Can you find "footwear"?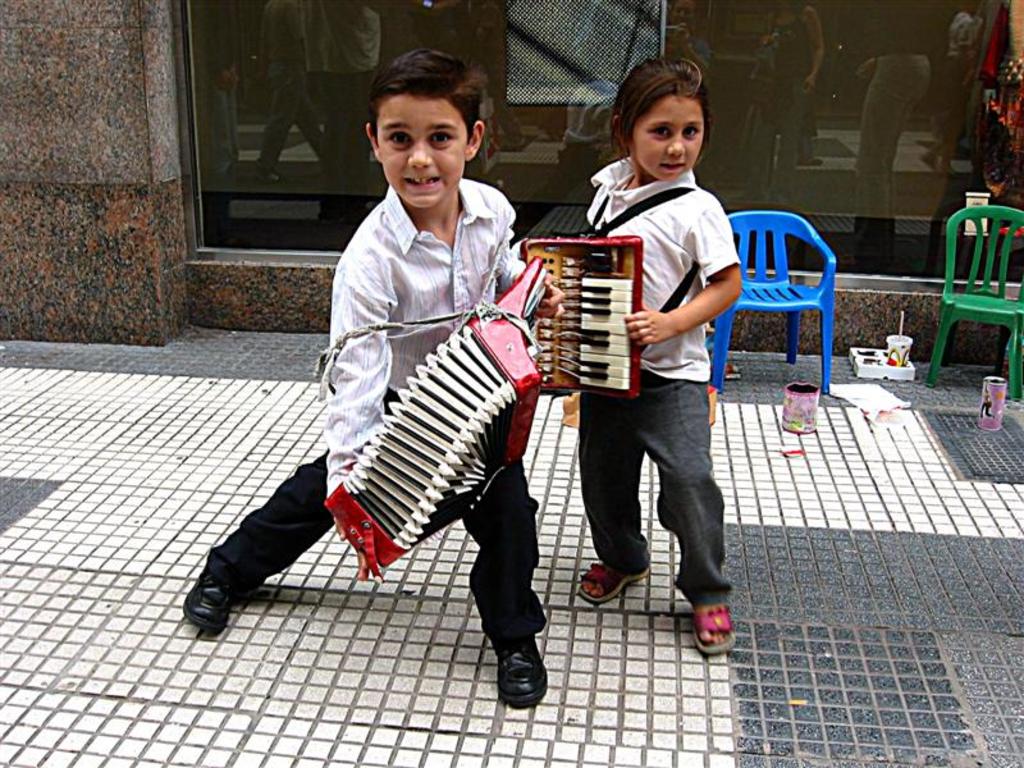
Yes, bounding box: left=689, top=603, right=741, bottom=662.
